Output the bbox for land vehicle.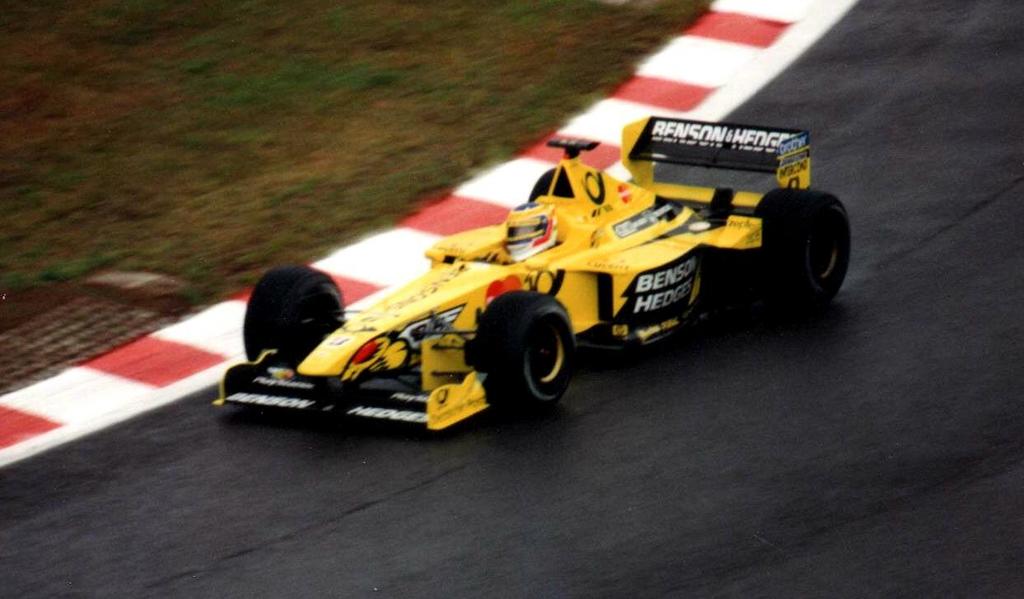
x1=205, y1=122, x2=827, y2=449.
